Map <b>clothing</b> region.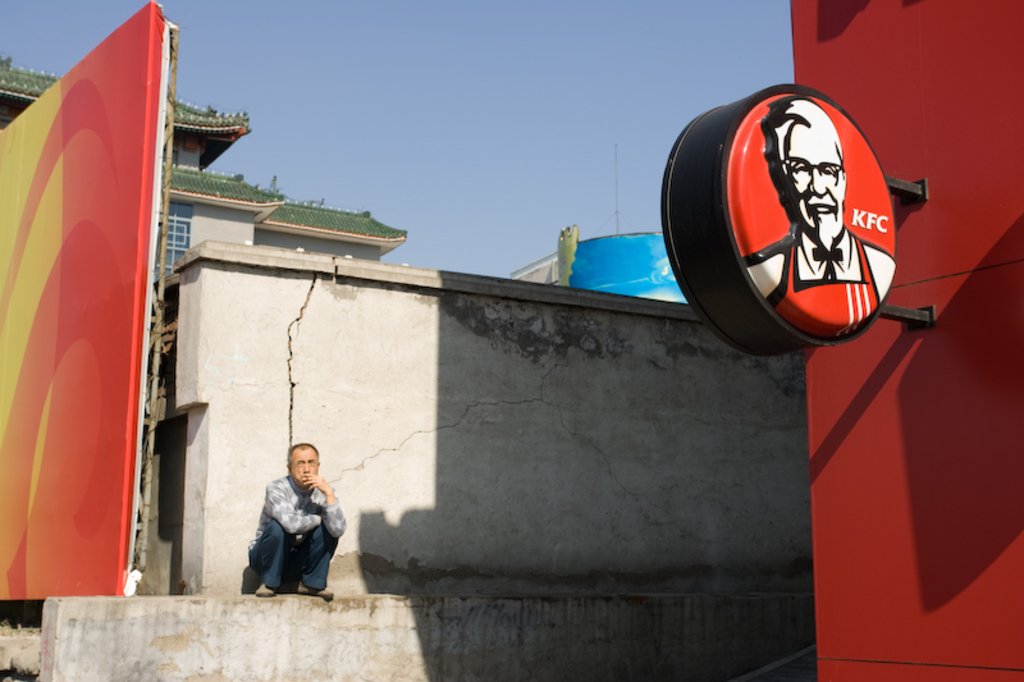
Mapped to [left=237, top=464, right=349, bottom=601].
